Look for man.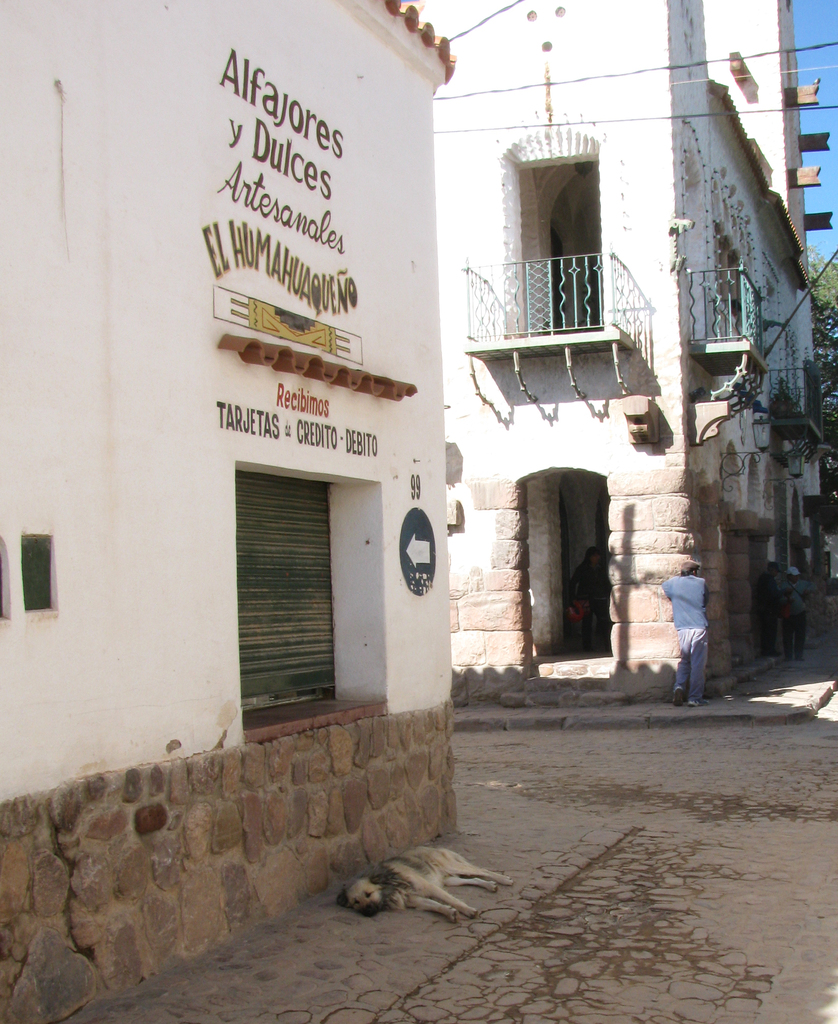
Found: [773, 564, 814, 659].
